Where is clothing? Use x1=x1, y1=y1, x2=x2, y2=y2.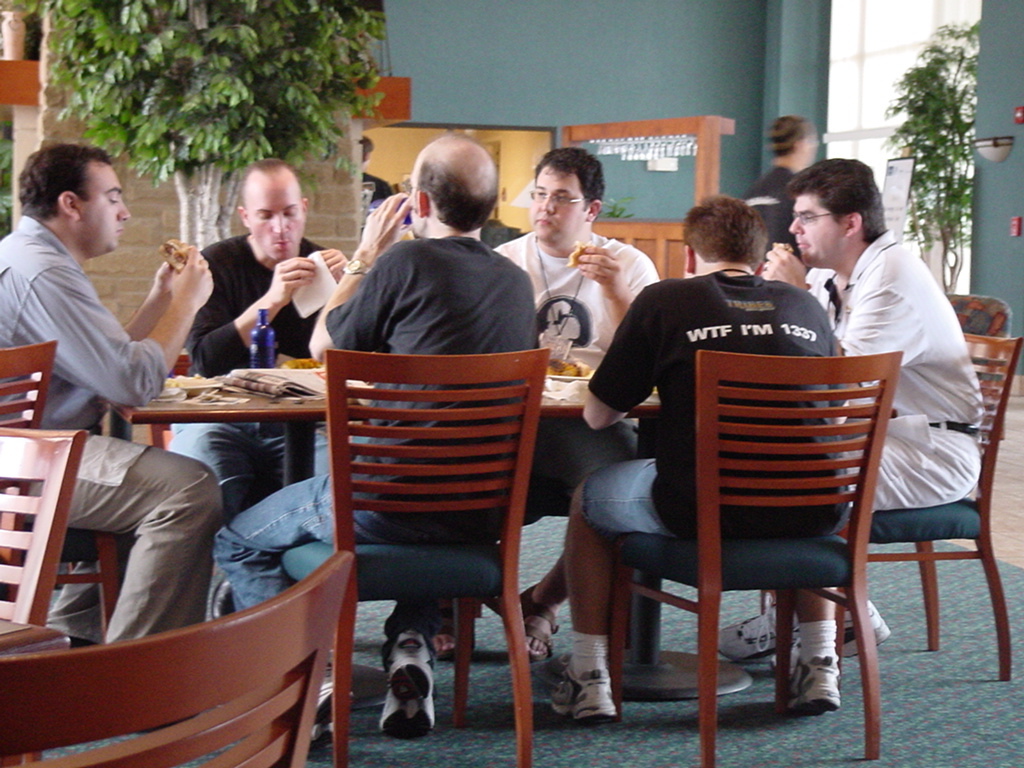
x1=363, y1=165, x2=393, y2=209.
